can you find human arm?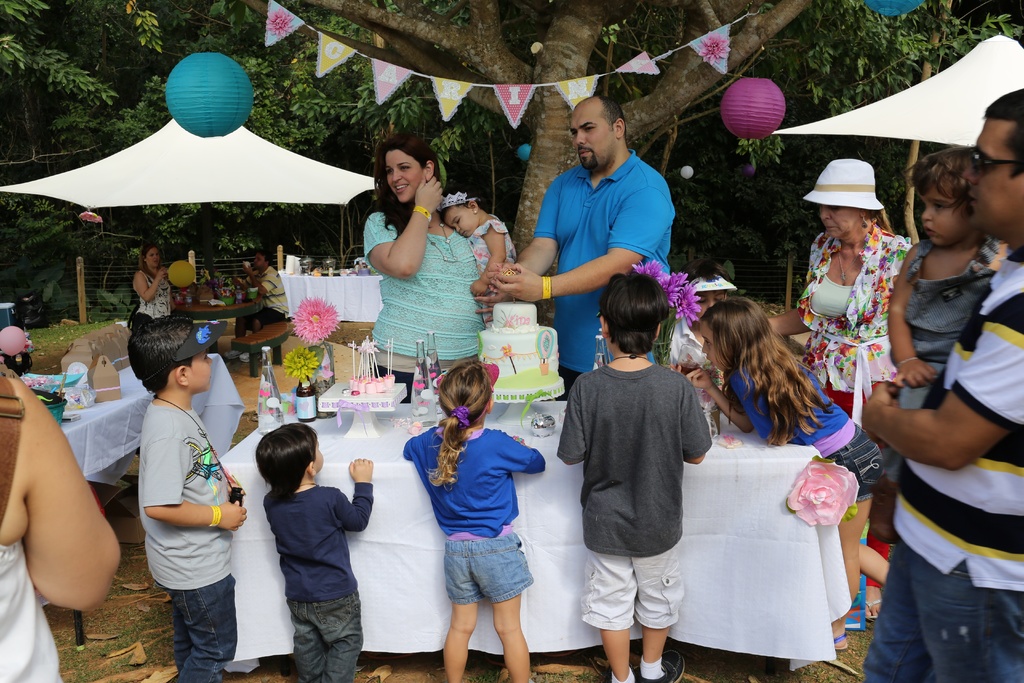
Yes, bounding box: box(239, 277, 259, 297).
